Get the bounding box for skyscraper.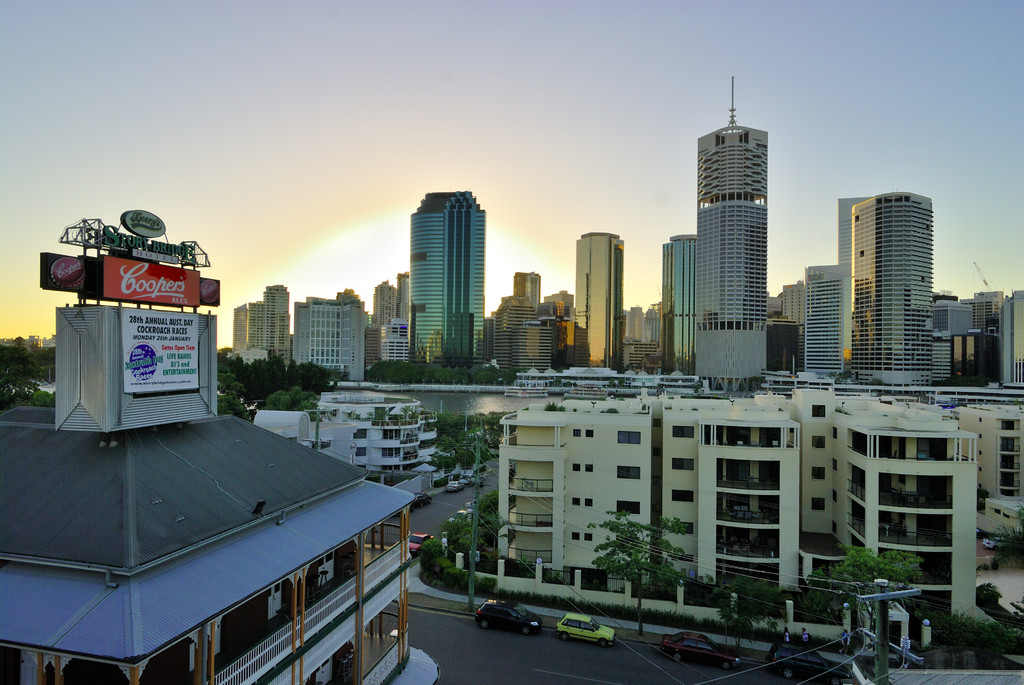
406, 187, 509, 363.
